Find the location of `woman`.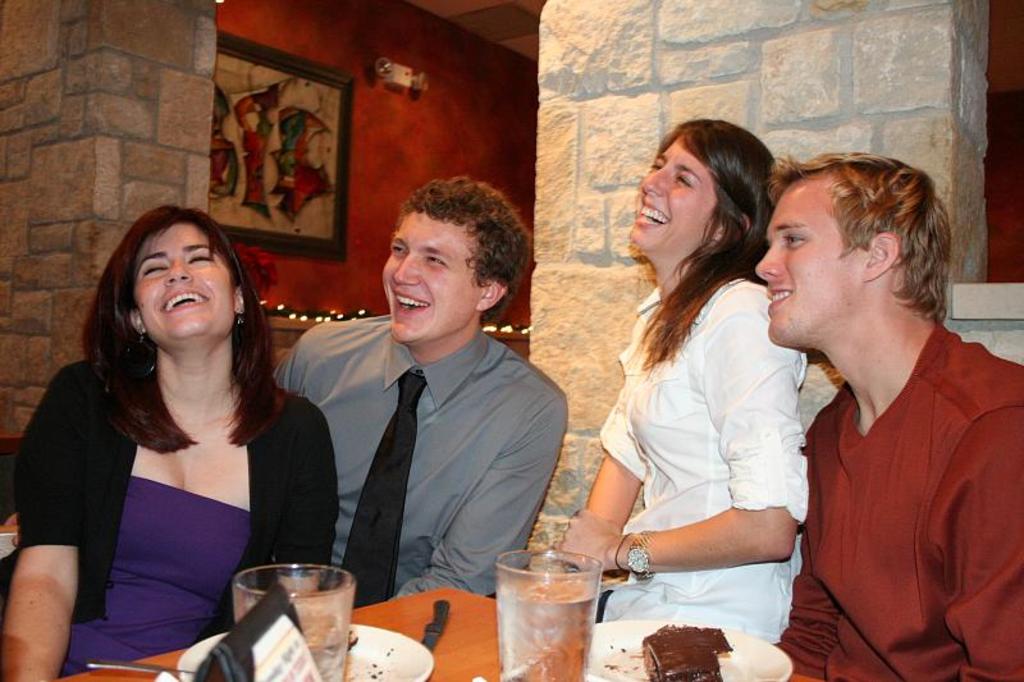
Location: [18, 183, 328, 676].
